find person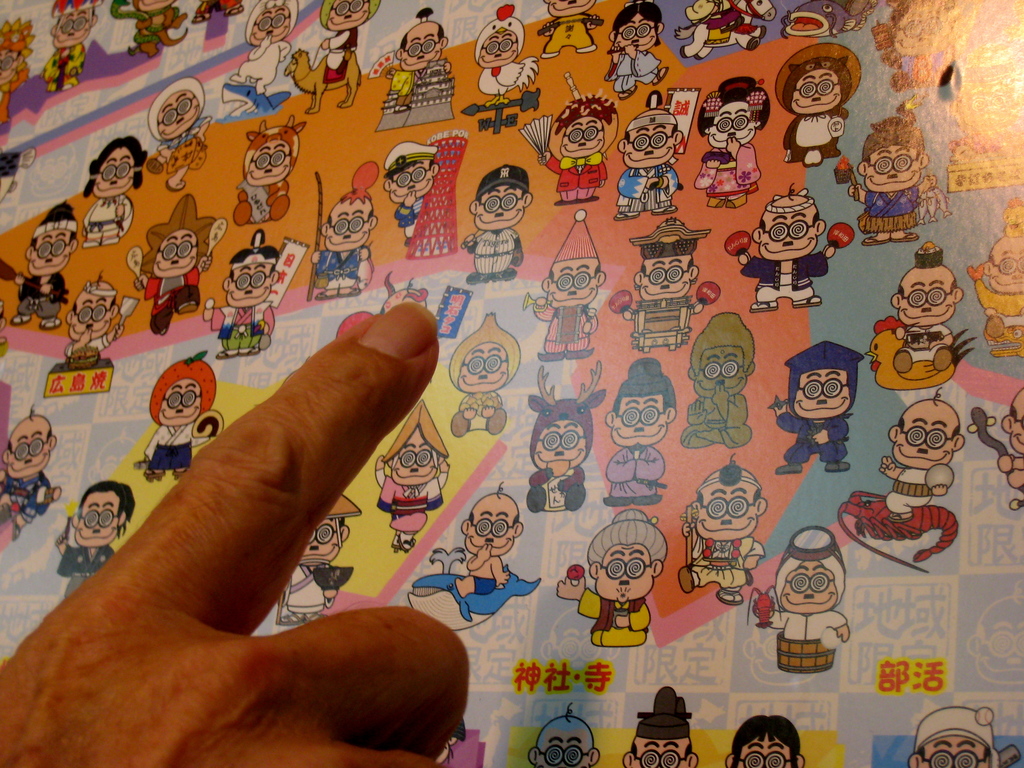
[left=59, top=285, right=122, bottom=364]
